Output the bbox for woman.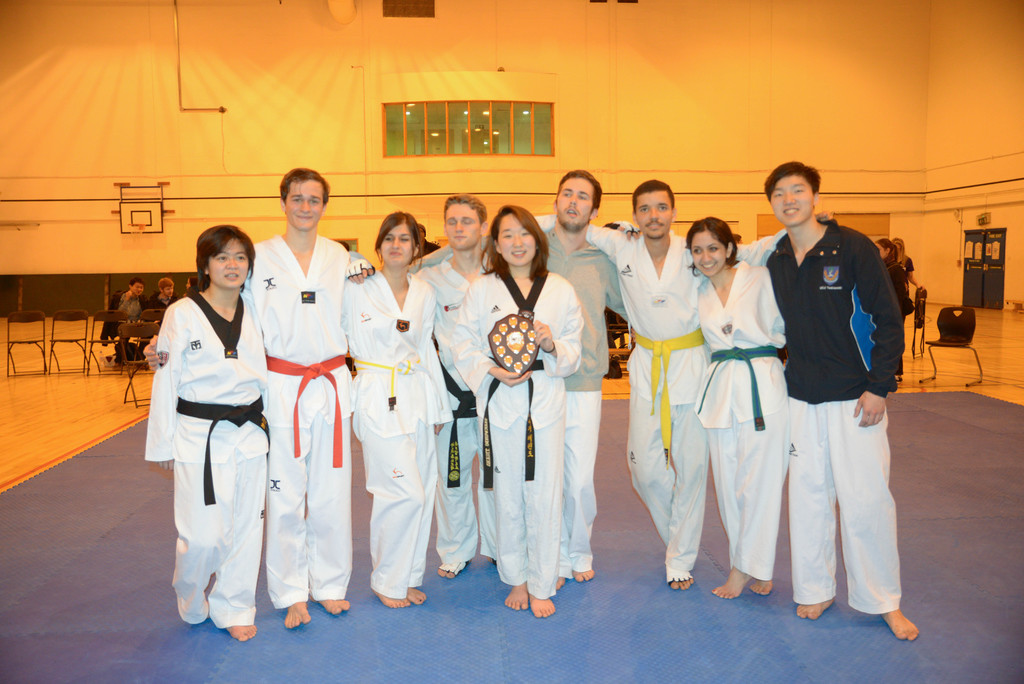
box=[335, 210, 449, 610].
